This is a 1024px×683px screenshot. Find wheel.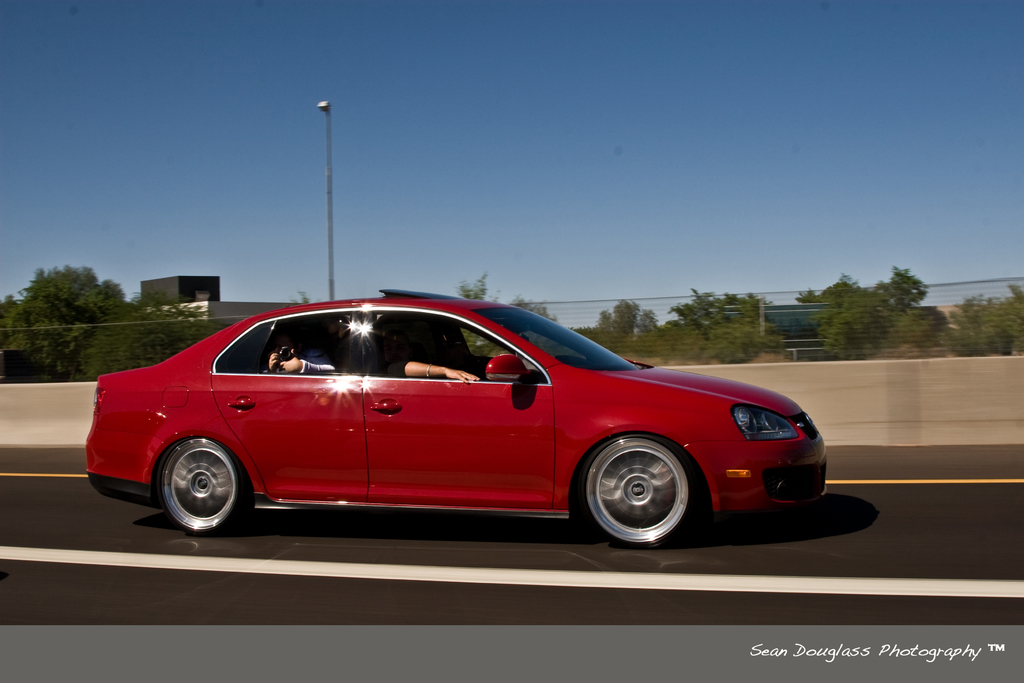
Bounding box: 159,436,253,536.
